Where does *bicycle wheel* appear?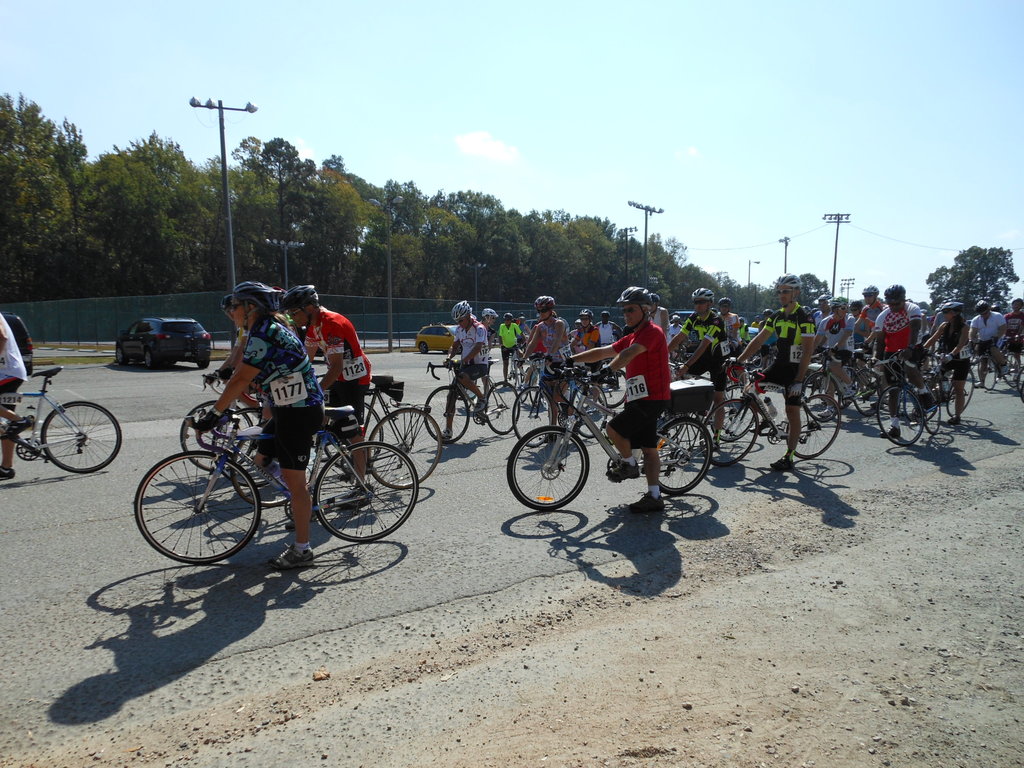
Appears at 1016,368,1023,403.
